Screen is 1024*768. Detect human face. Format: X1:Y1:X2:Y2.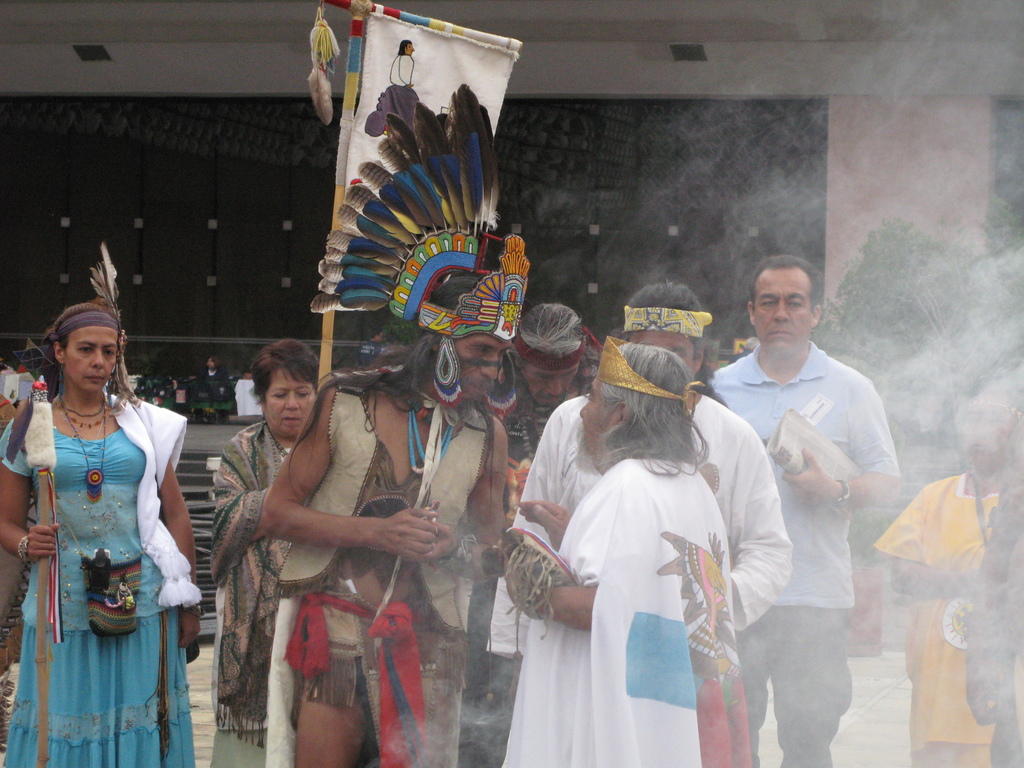
954:394:1007:467.
